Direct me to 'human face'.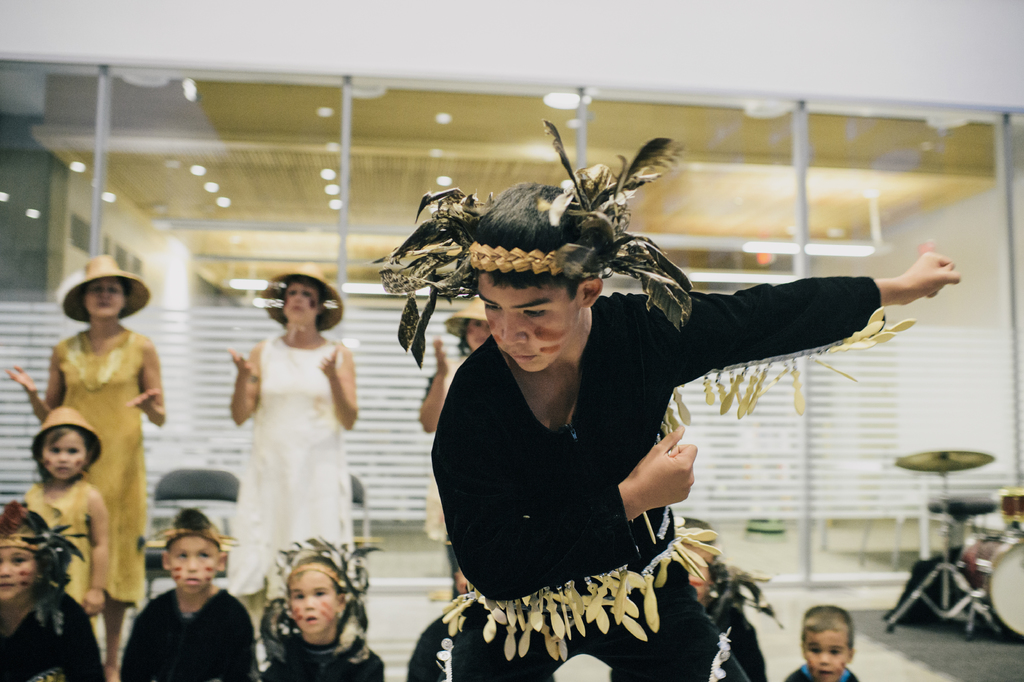
Direction: left=166, top=529, right=216, bottom=597.
